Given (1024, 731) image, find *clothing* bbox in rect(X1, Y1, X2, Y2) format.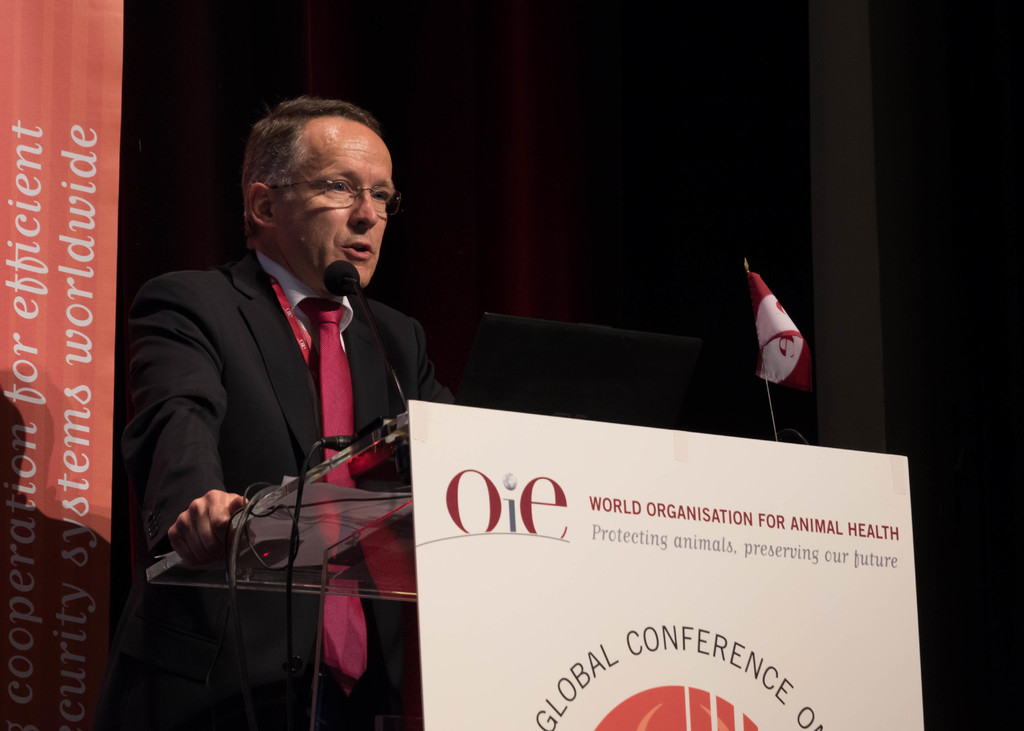
rect(141, 194, 441, 713).
